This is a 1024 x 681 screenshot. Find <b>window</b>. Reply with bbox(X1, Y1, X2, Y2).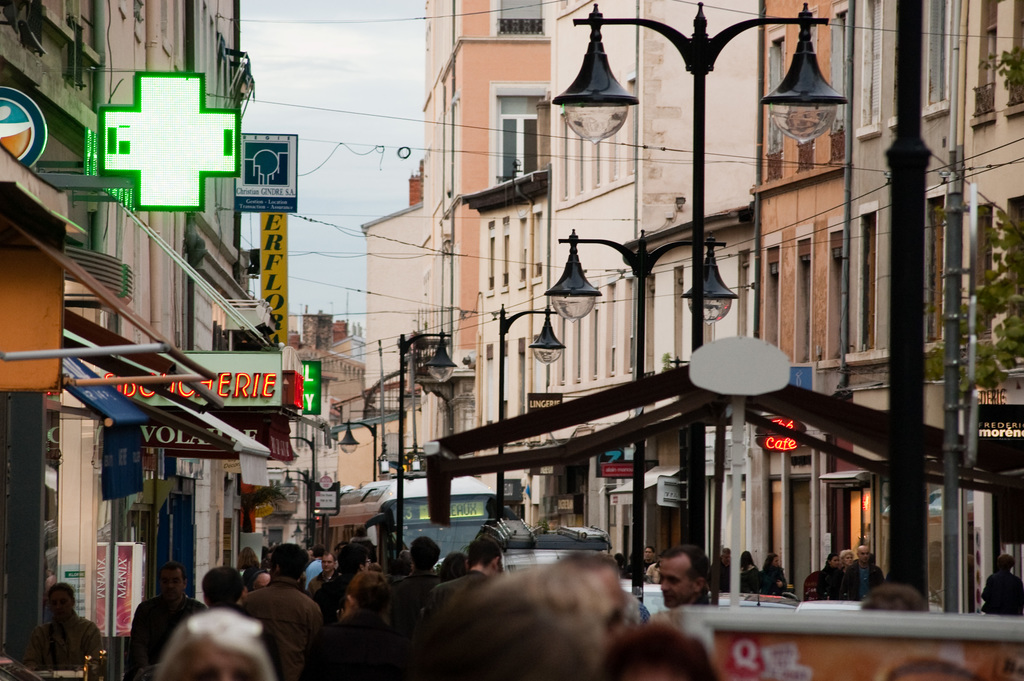
bbox(495, 0, 544, 37).
